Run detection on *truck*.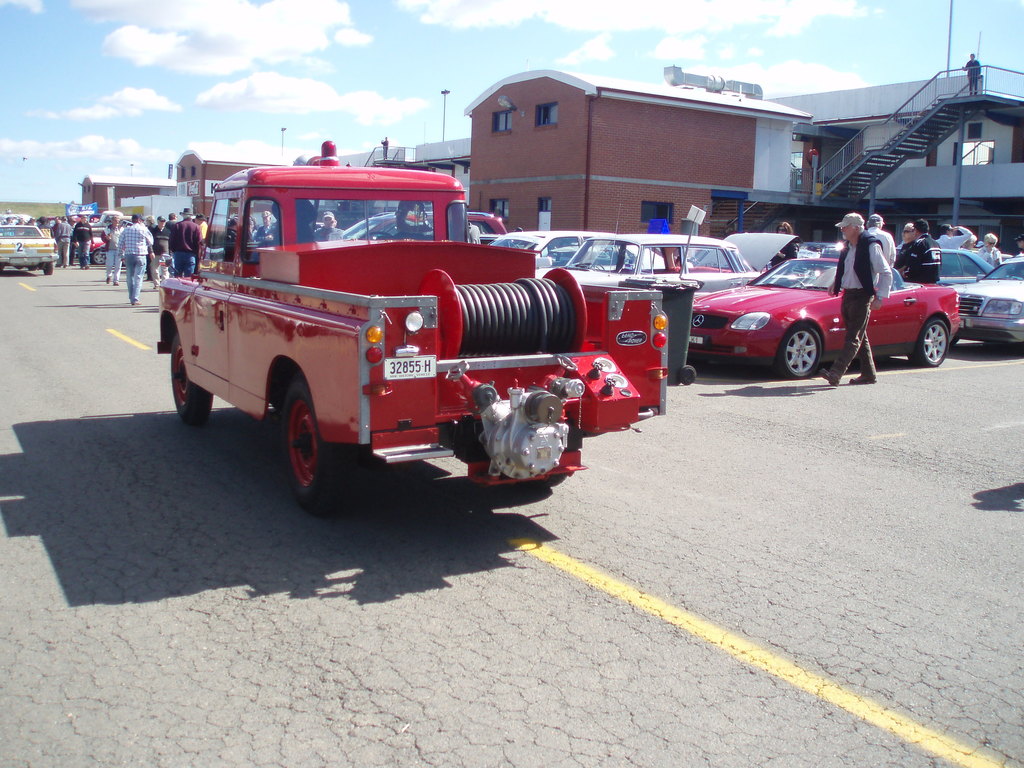
Result: bbox=[155, 156, 652, 513].
